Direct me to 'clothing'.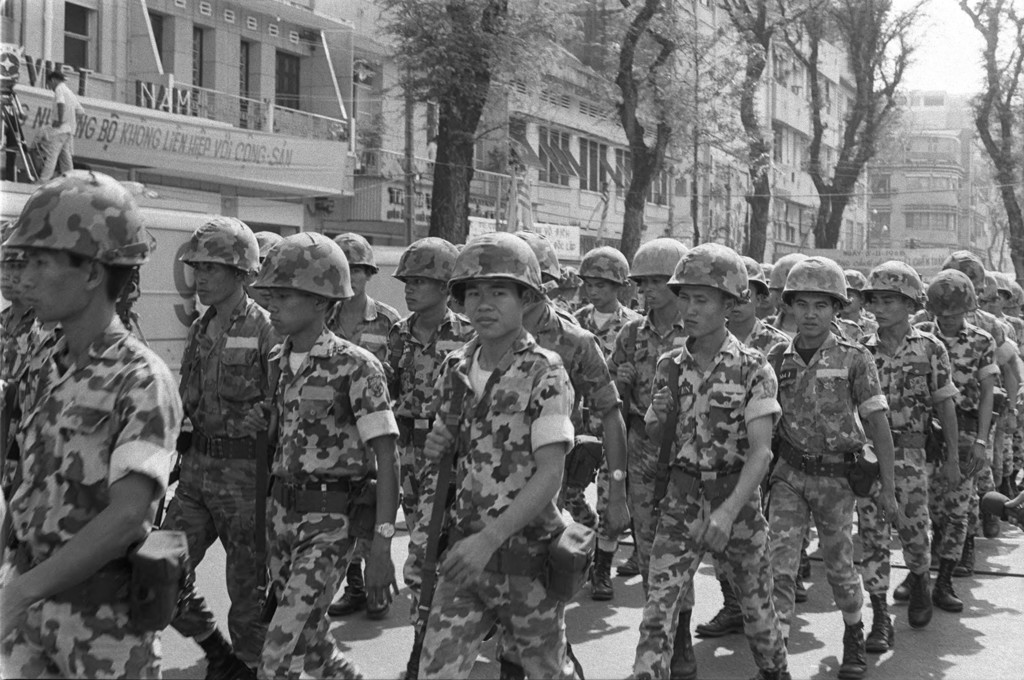
Direction: [386, 305, 481, 563].
